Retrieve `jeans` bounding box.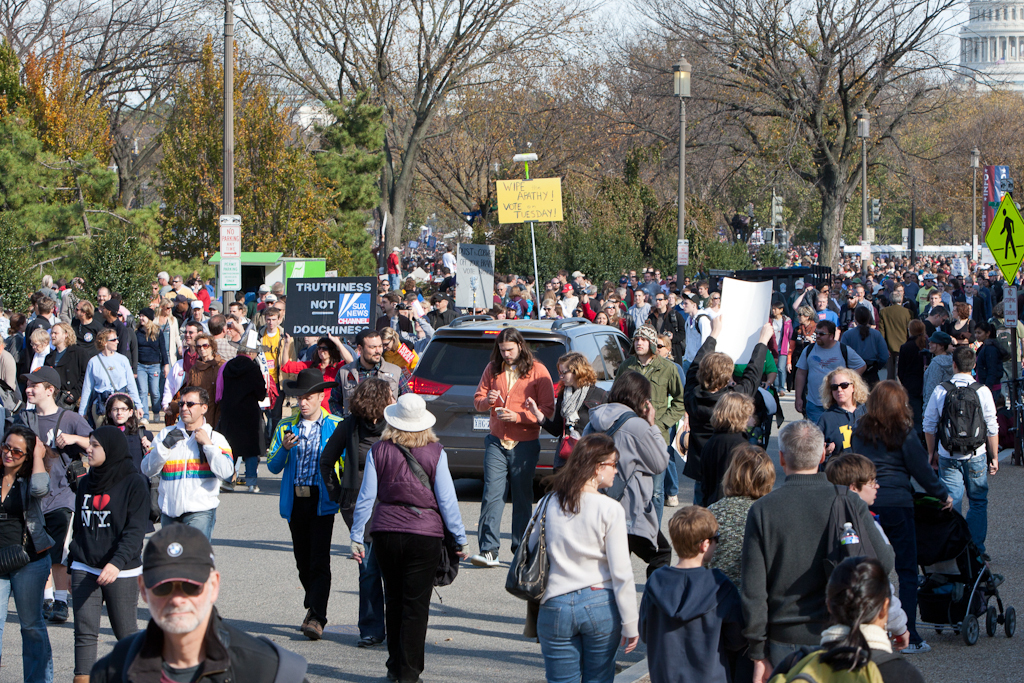
Bounding box: <region>239, 455, 256, 483</region>.
